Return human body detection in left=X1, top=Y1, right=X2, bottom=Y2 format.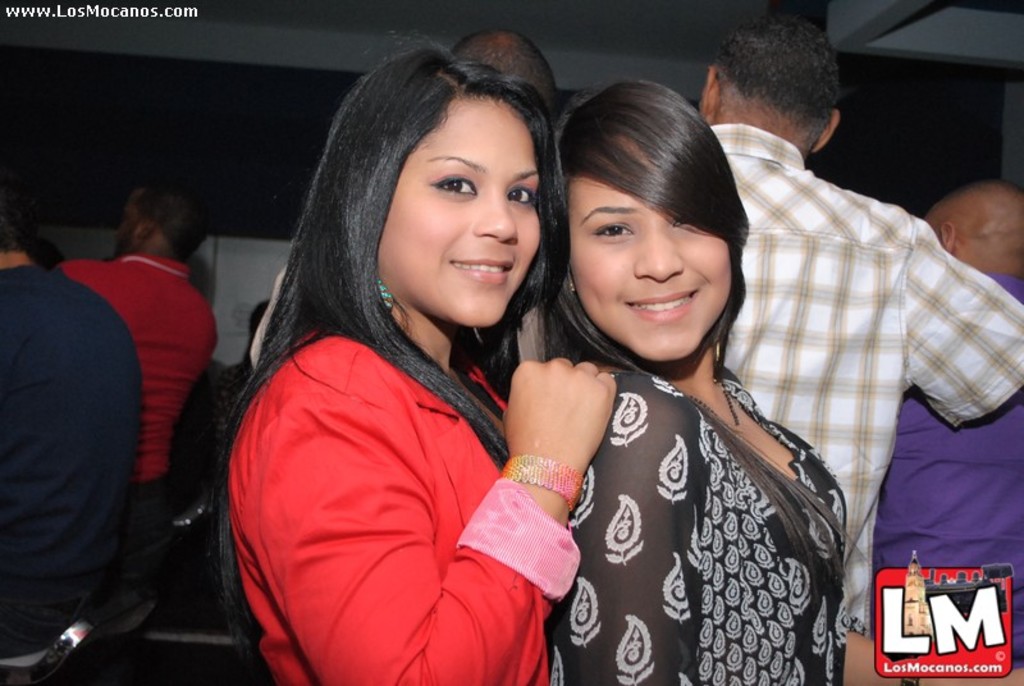
left=206, top=52, right=611, bottom=685.
